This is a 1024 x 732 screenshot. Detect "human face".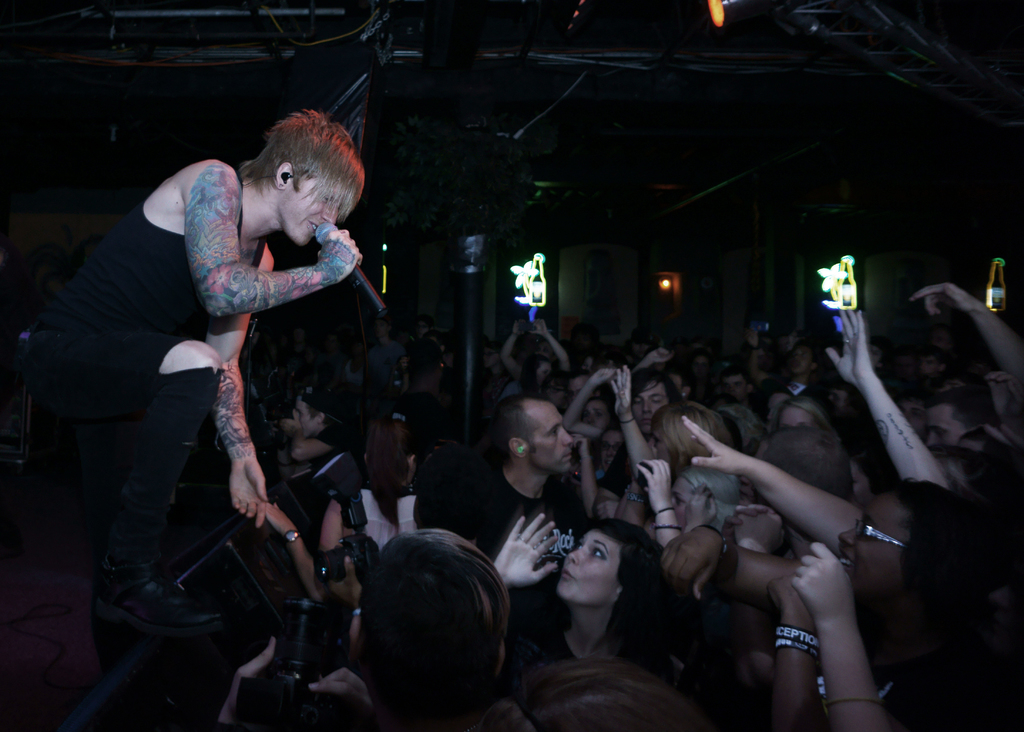
[left=279, top=181, right=341, bottom=248].
